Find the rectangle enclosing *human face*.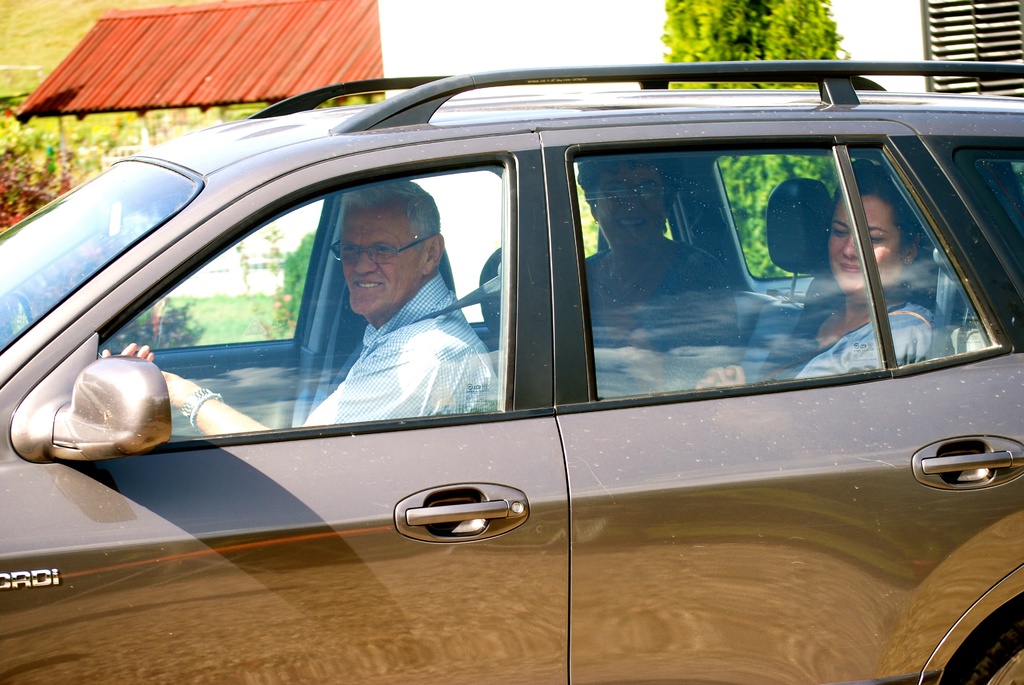
bbox(589, 162, 673, 256).
